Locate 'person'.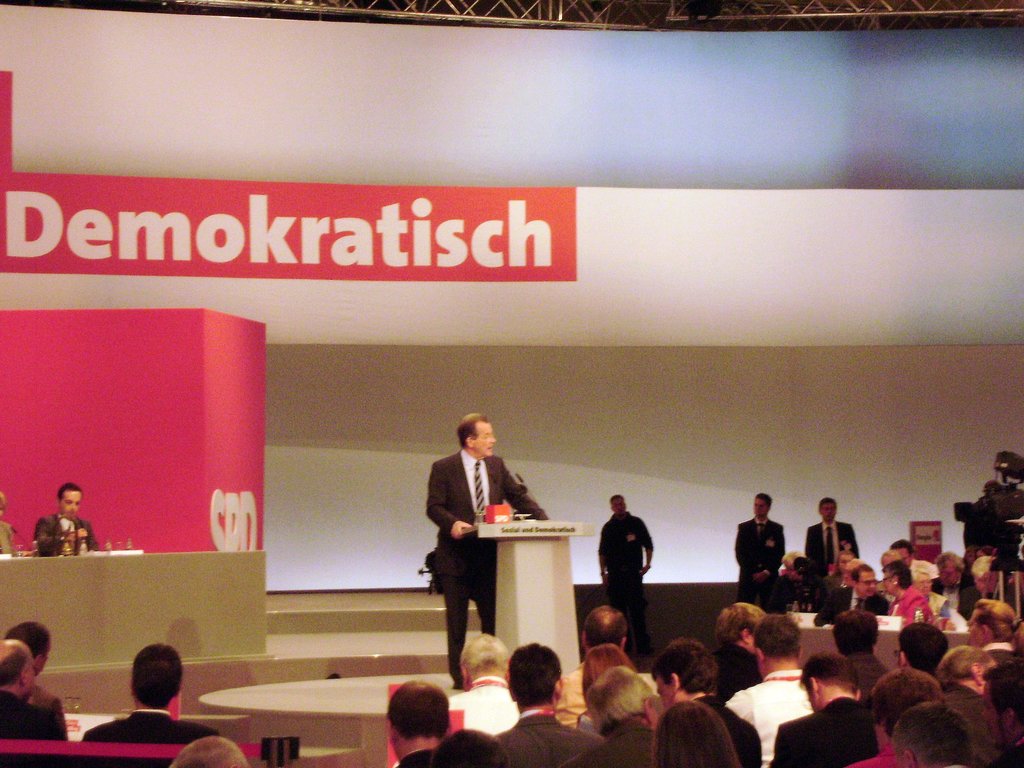
Bounding box: <box>180,736,244,767</box>.
